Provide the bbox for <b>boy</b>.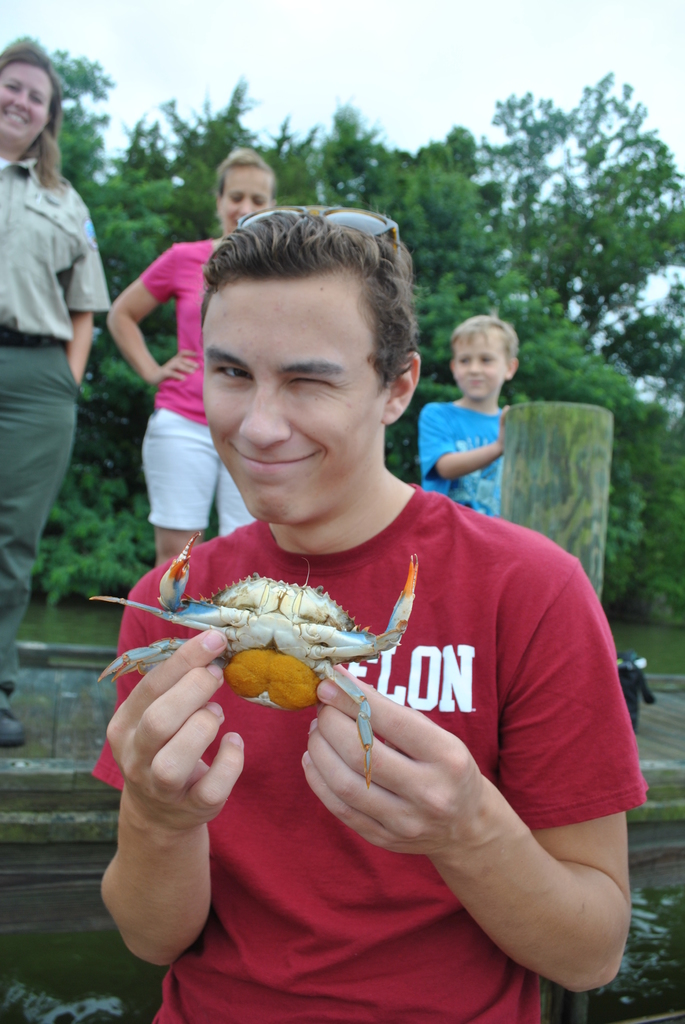
(423,314,508,516).
